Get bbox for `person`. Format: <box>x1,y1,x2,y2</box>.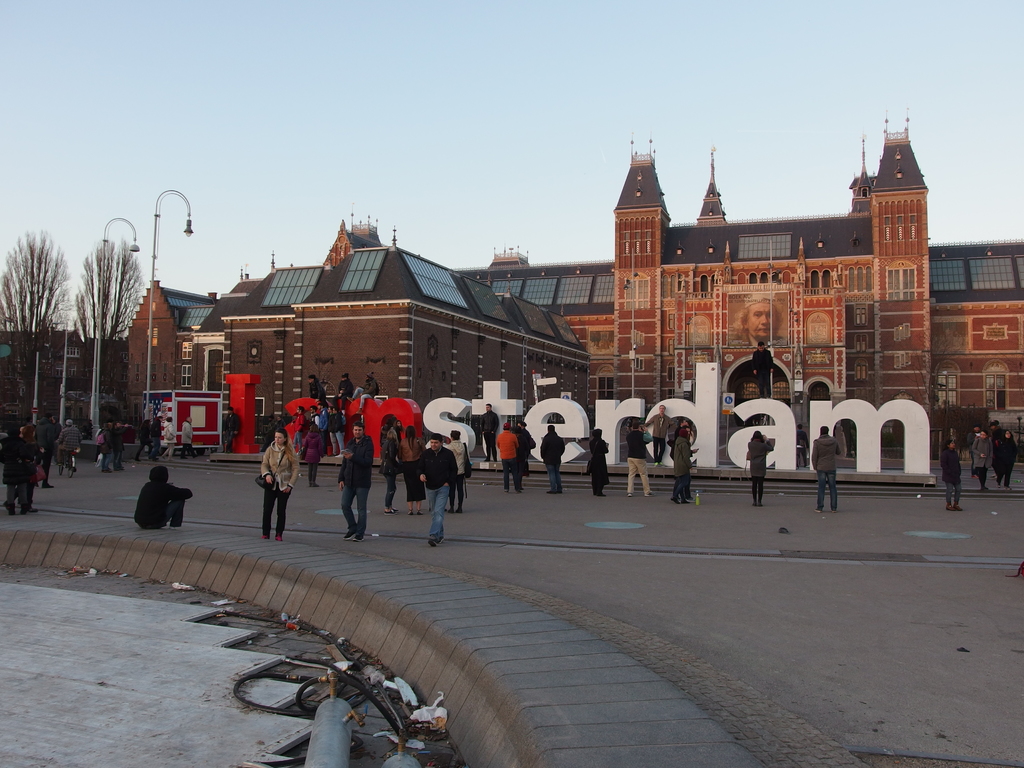
<box>338,419,368,536</box>.
